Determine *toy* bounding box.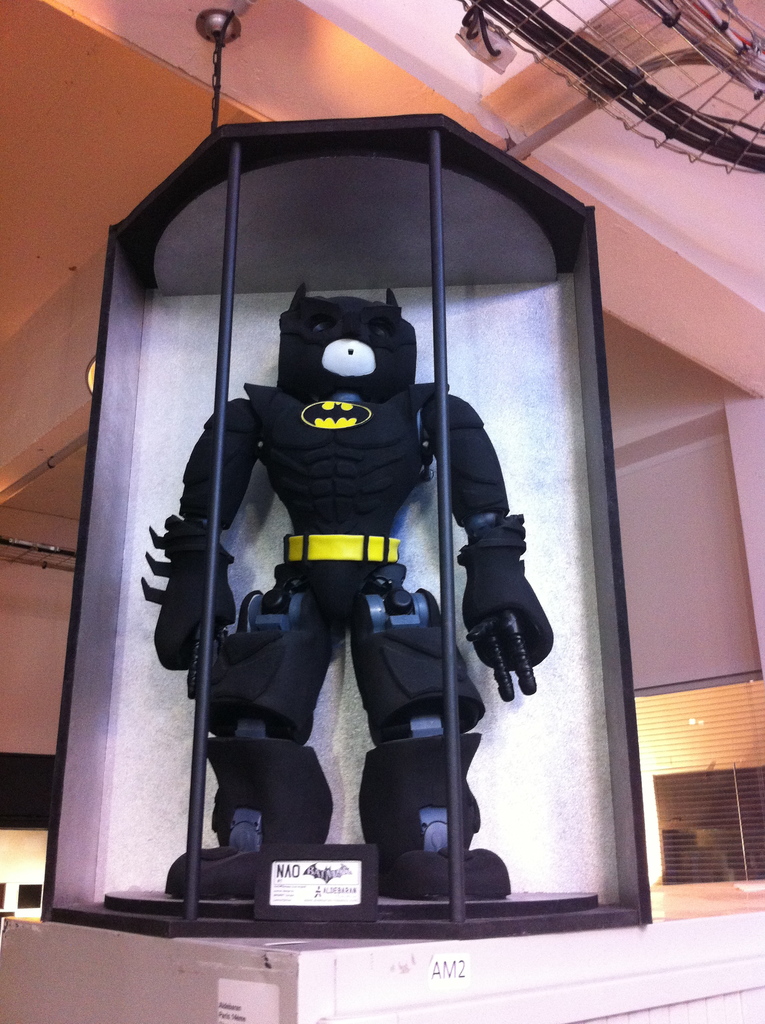
Determined: (left=82, top=191, right=607, bottom=893).
